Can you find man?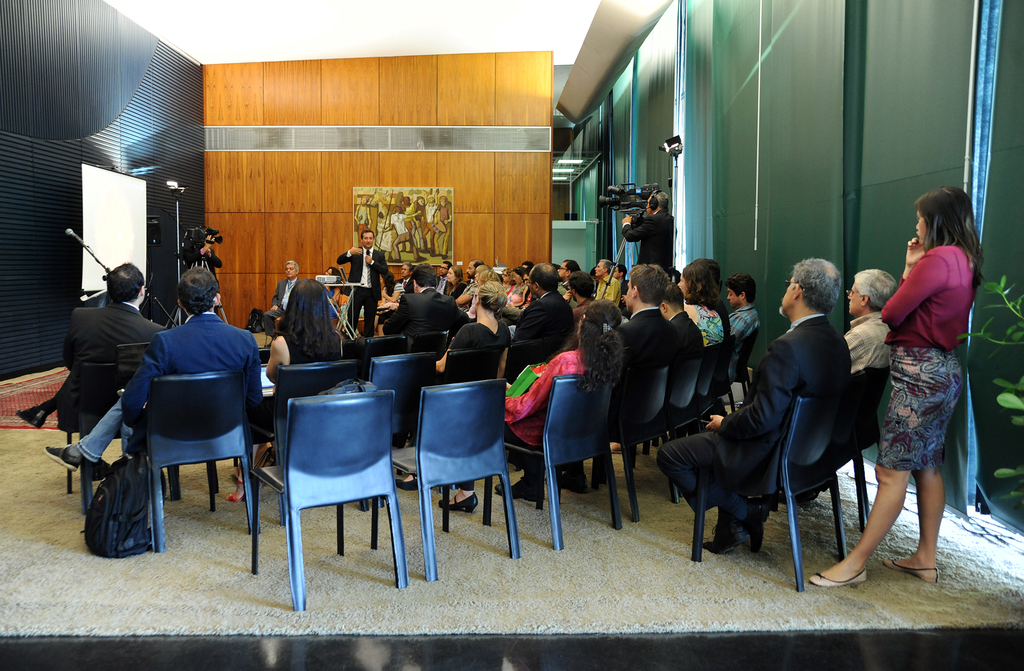
Yes, bounding box: {"x1": 780, "y1": 266, "x2": 911, "y2": 510}.
